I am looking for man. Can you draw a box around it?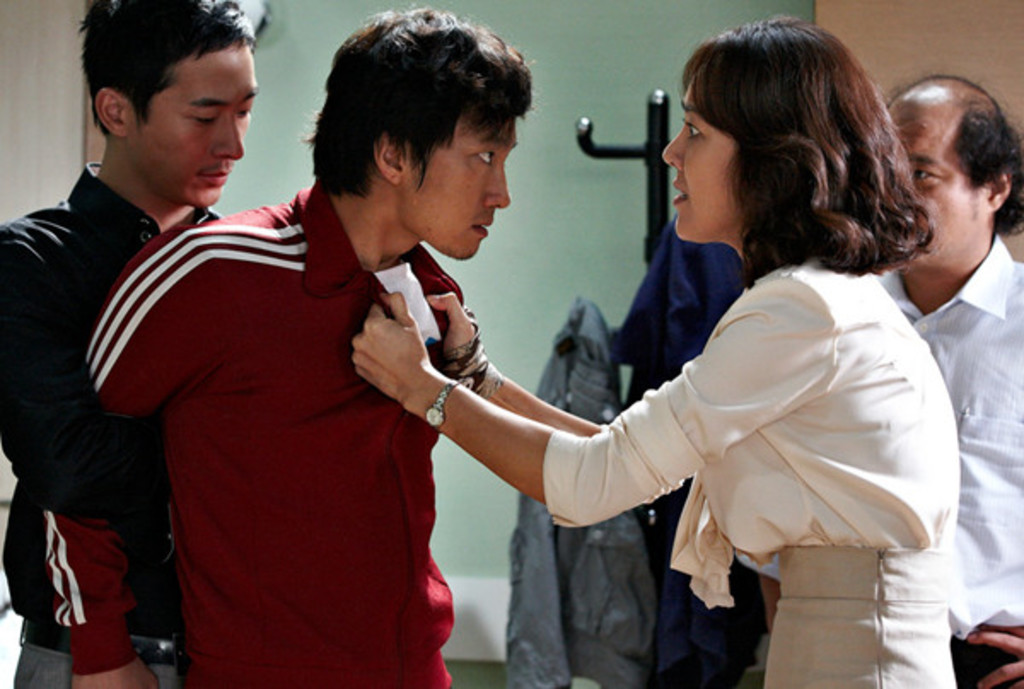
Sure, the bounding box is 891/67/1022/687.
